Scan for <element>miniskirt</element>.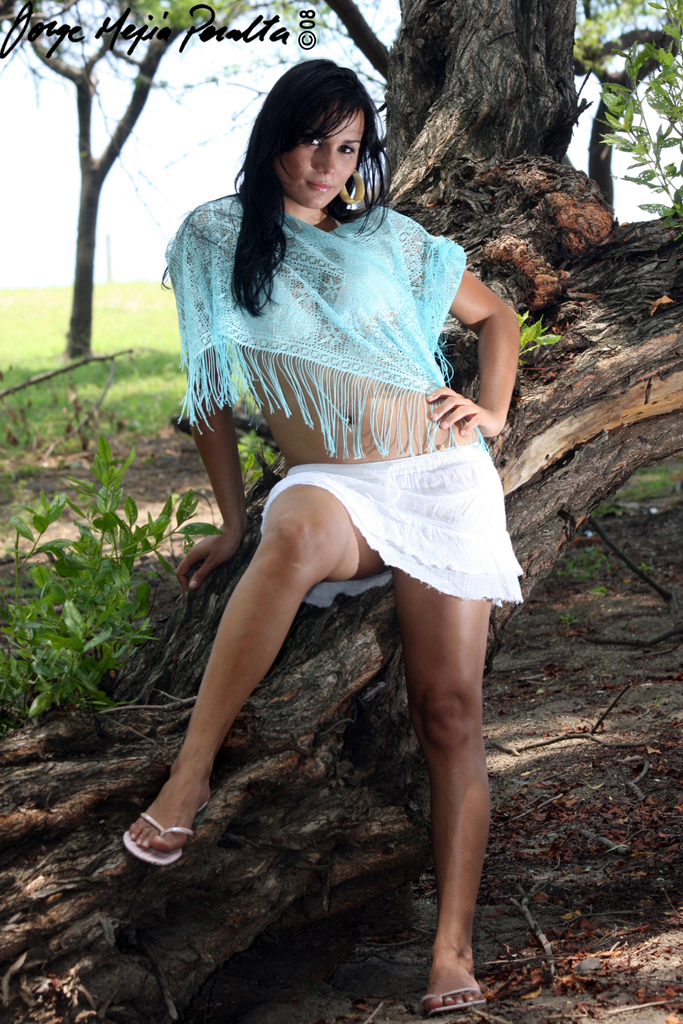
Scan result: crop(260, 436, 525, 612).
